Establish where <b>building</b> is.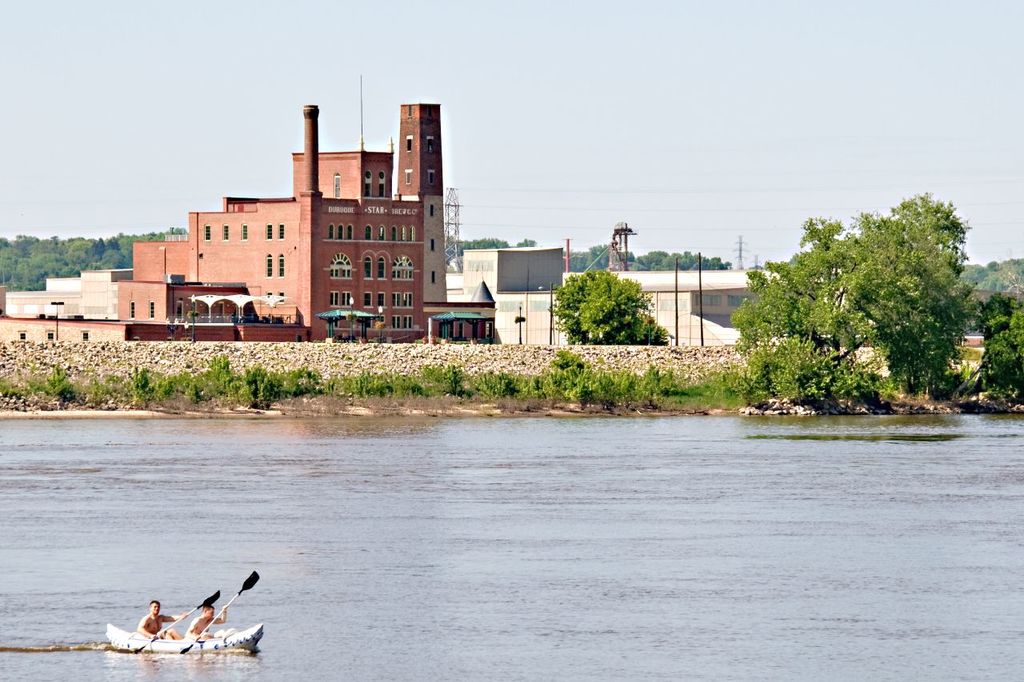
Established at <box>123,101,453,338</box>.
